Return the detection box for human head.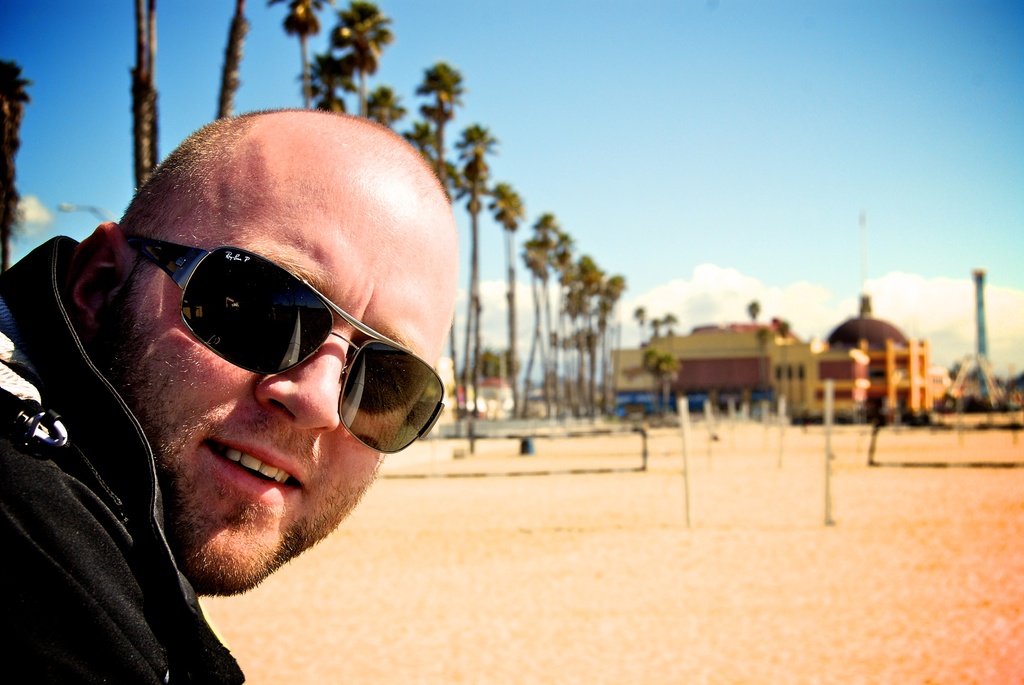
<box>81,105,467,598</box>.
